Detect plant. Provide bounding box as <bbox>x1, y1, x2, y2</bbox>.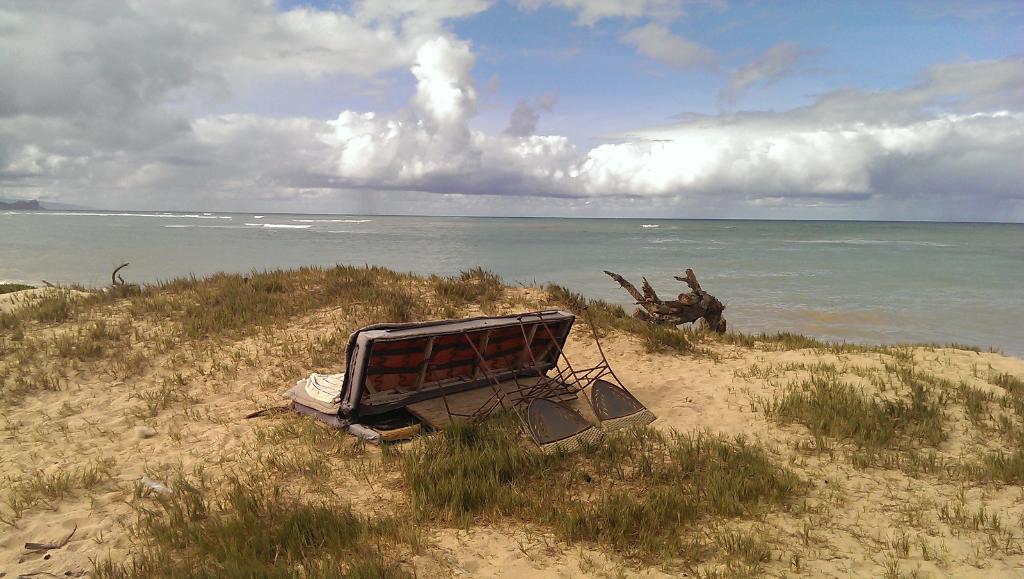
<bbox>241, 391, 283, 406</bbox>.
